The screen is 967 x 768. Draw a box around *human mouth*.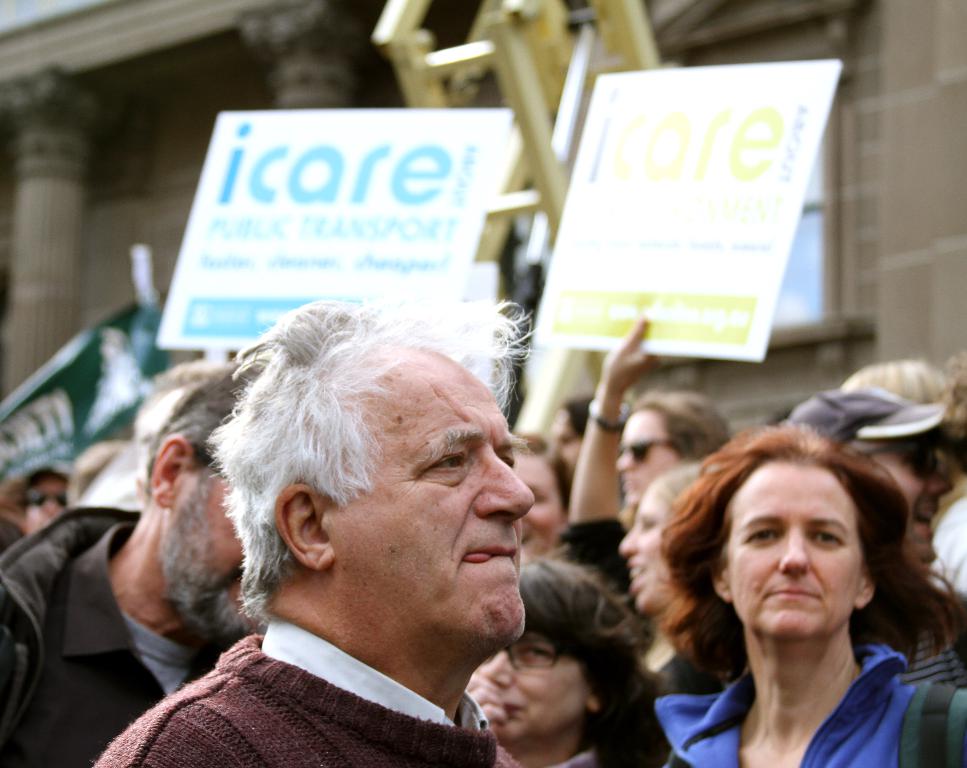
<box>523,526,533,548</box>.
